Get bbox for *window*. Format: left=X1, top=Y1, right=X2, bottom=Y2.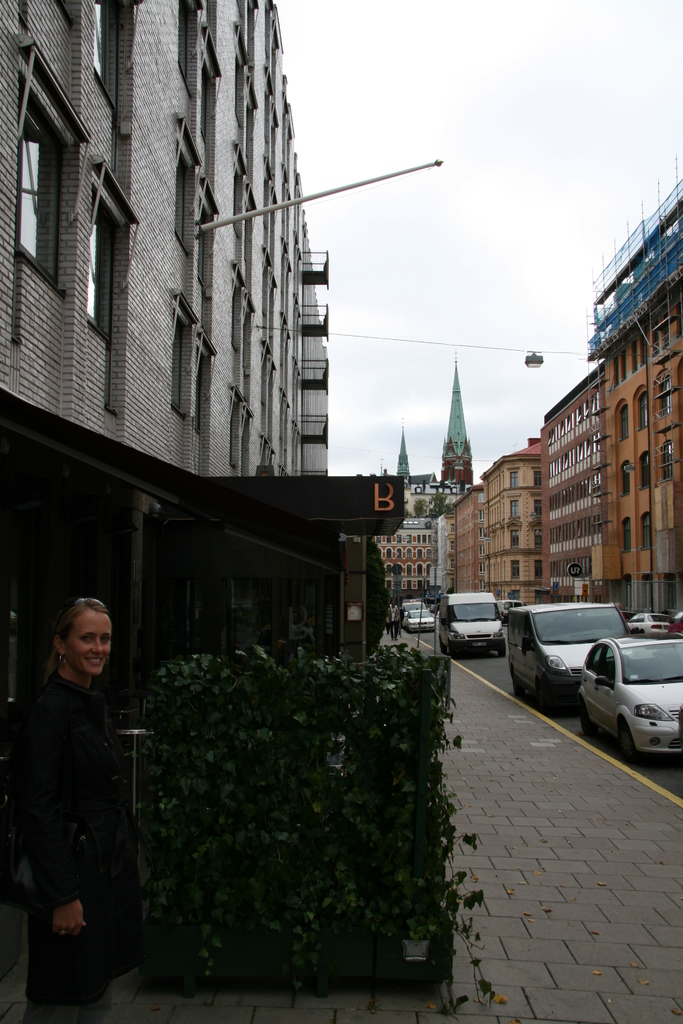
left=478, top=578, right=485, bottom=590.
